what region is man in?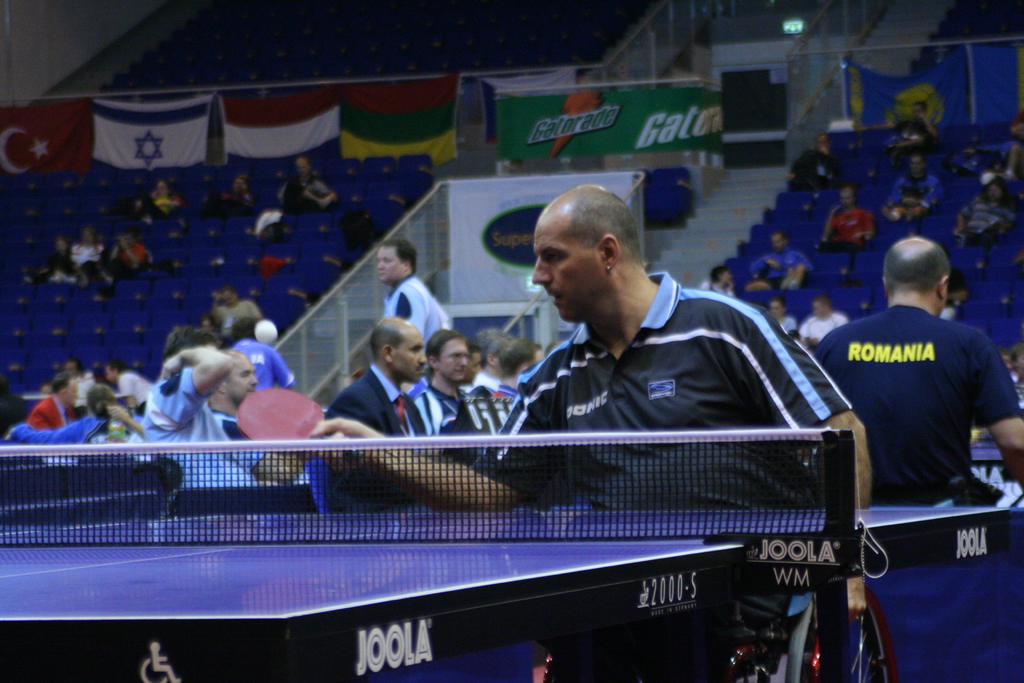
[800, 300, 843, 331].
